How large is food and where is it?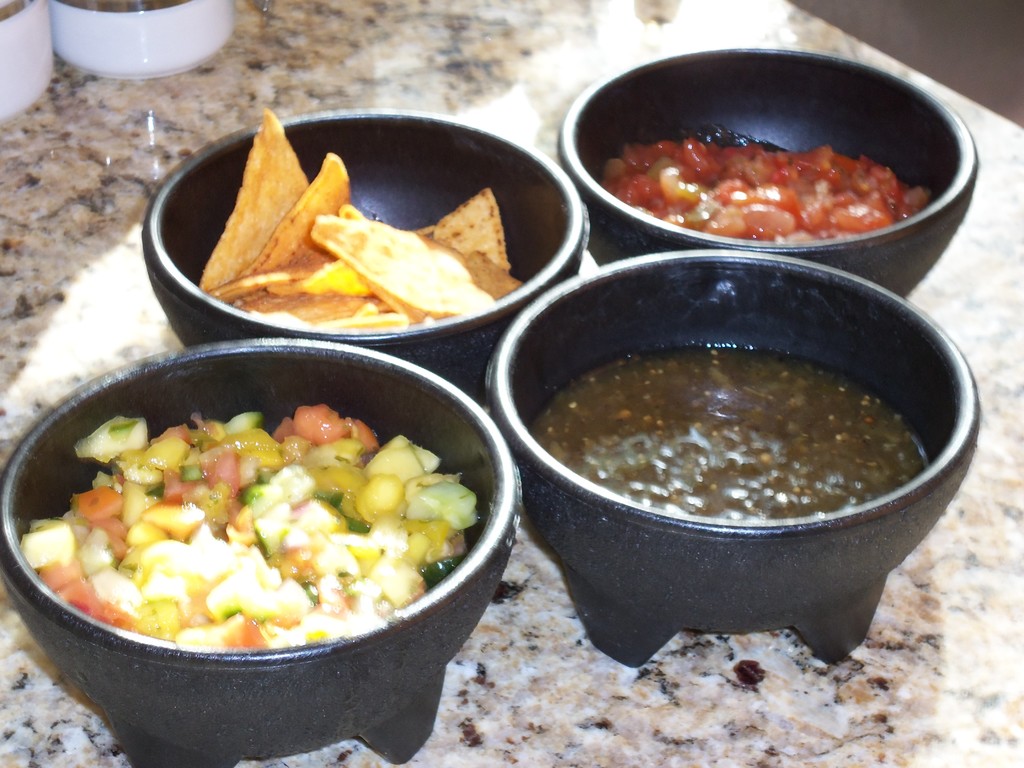
Bounding box: 554:84:989:247.
